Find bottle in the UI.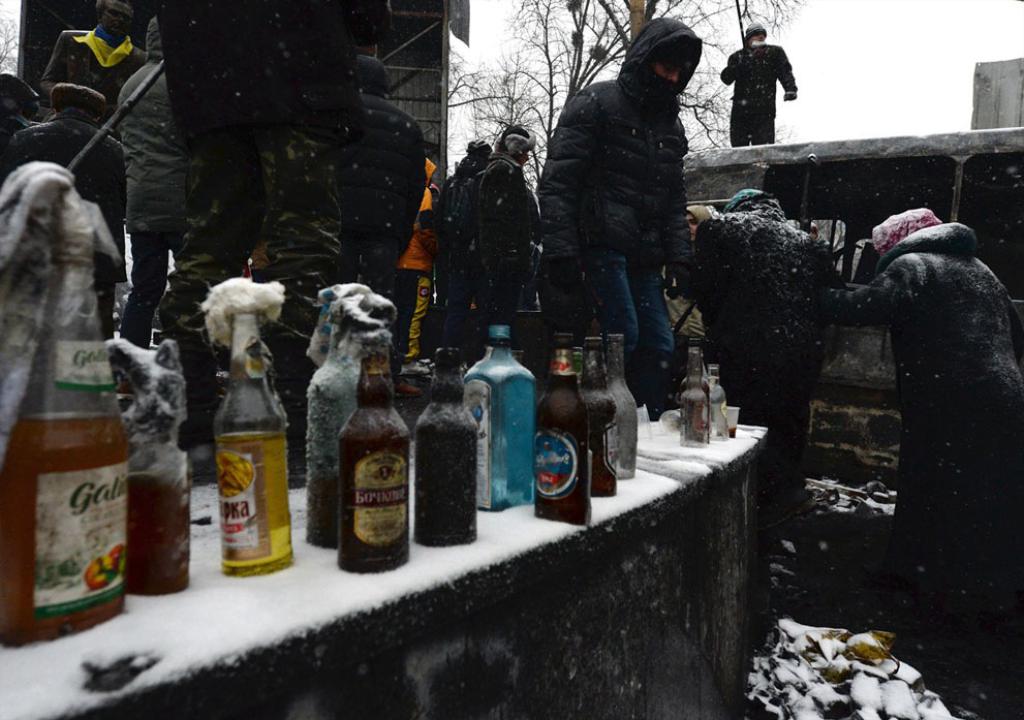
UI element at {"left": 298, "top": 325, "right": 369, "bottom": 556}.
